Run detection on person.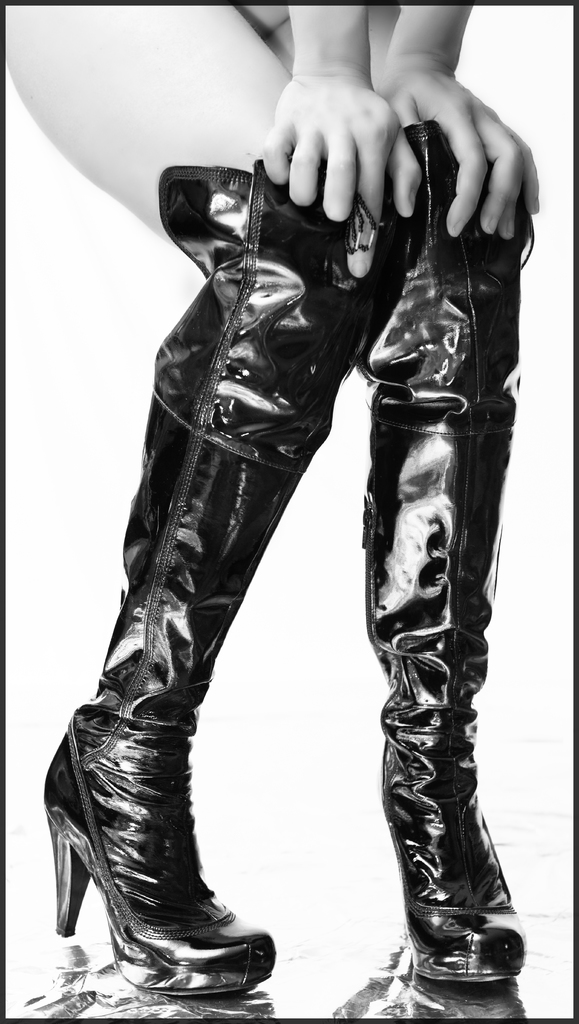
Result: [x1=0, y1=0, x2=543, y2=1002].
